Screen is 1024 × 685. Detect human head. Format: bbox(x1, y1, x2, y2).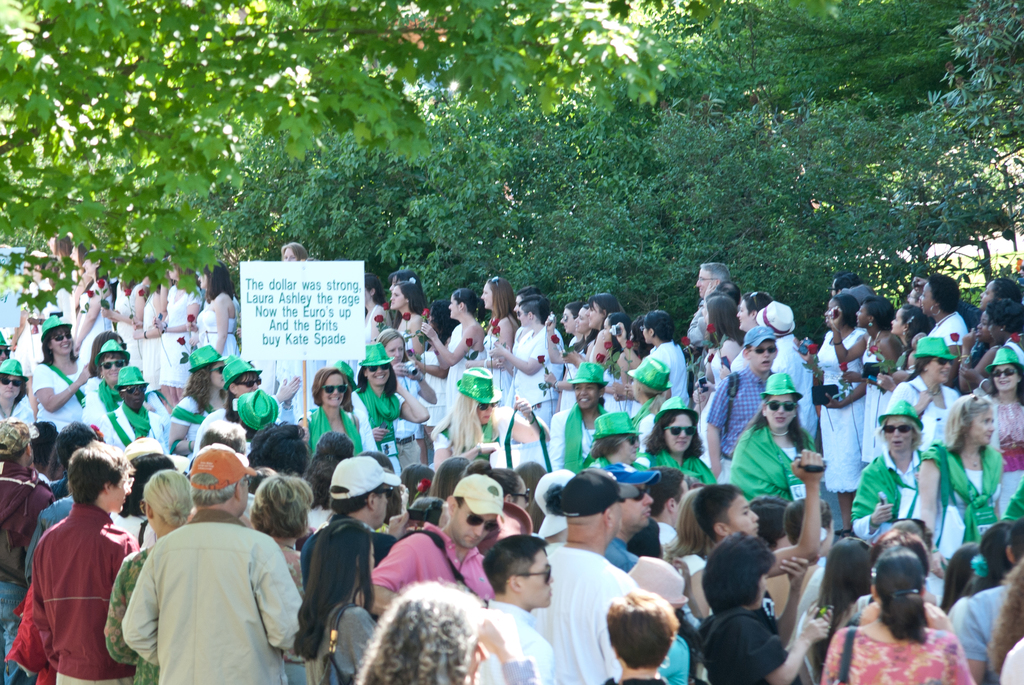
bbox(224, 356, 265, 399).
